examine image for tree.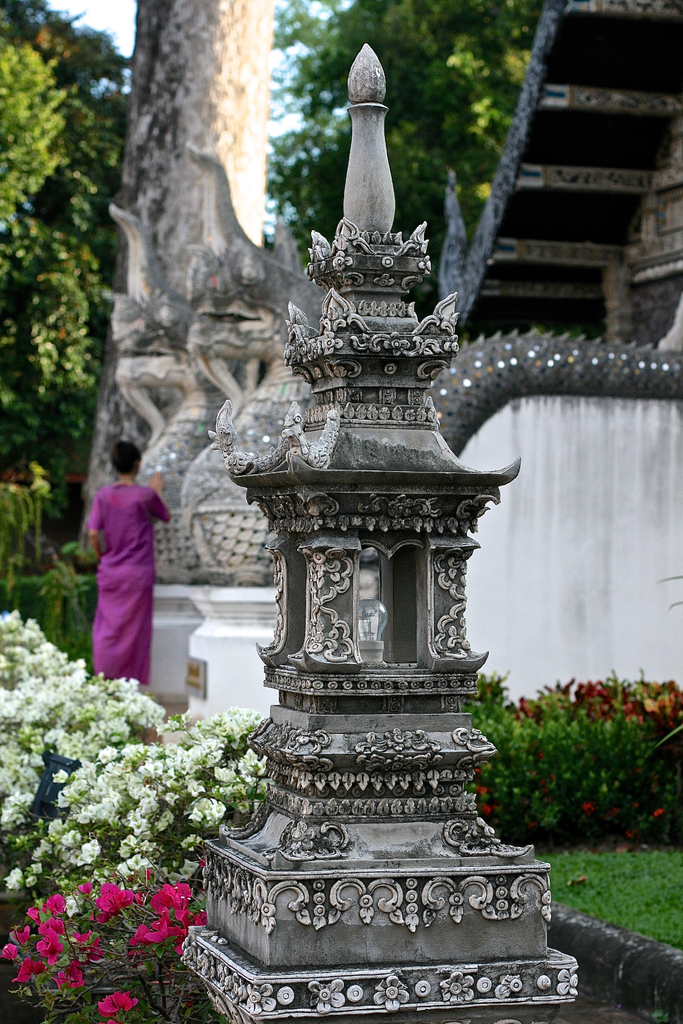
Examination result: [left=0, top=584, right=276, bottom=1014].
